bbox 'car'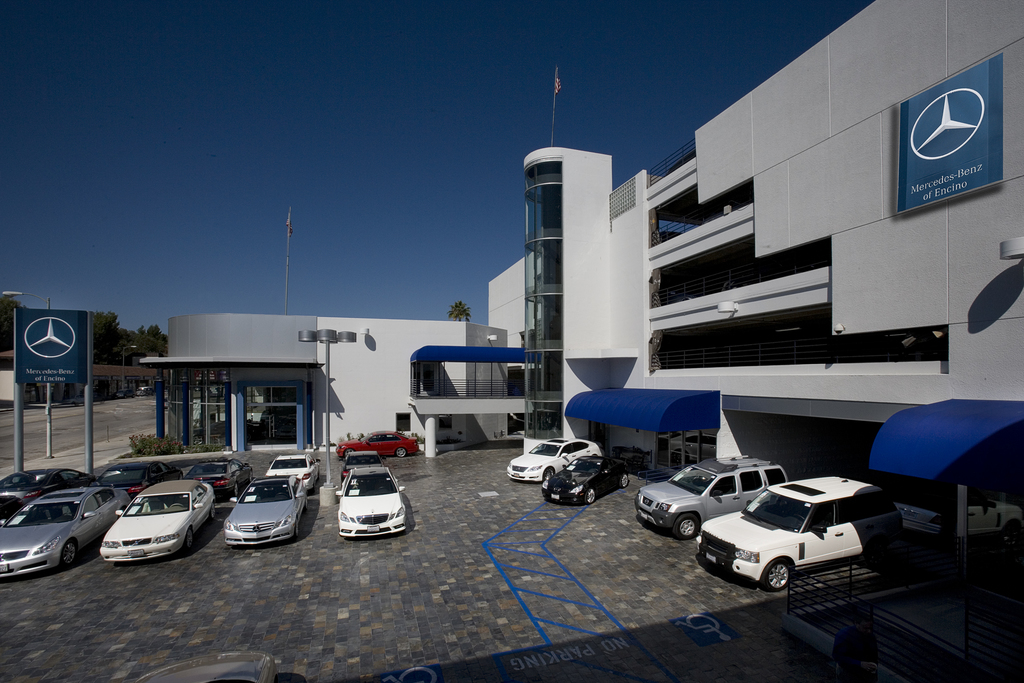
{"left": 337, "top": 427, "right": 421, "bottom": 460}
